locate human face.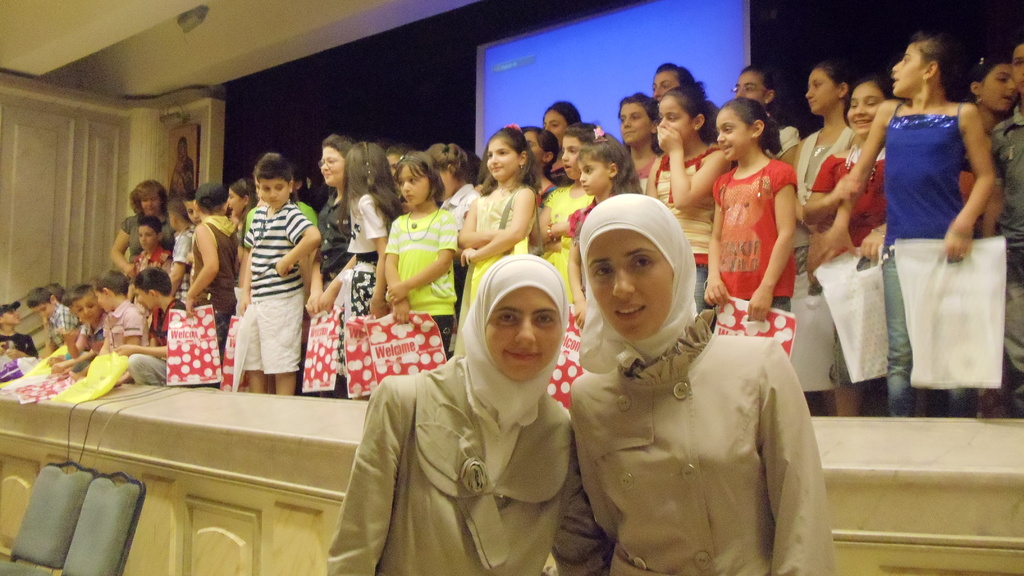
Bounding box: (661, 93, 692, 140).
